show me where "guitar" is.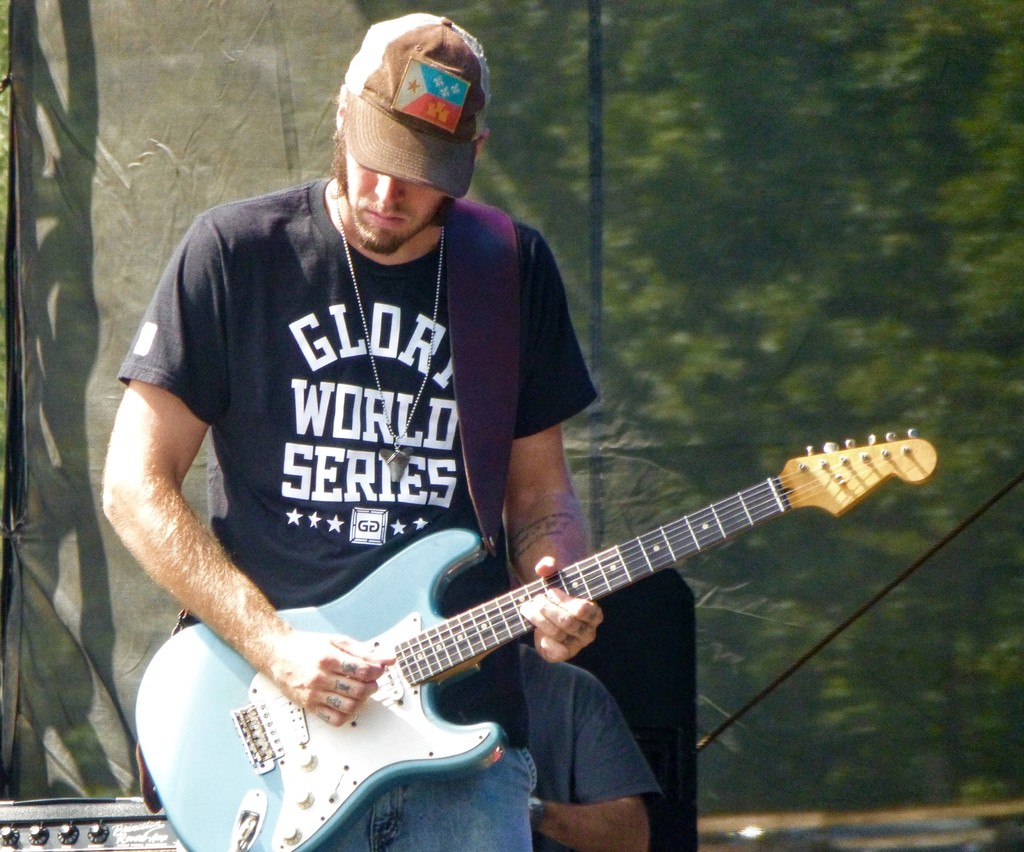
"guitar" is at 134, 420, 935, 851.
